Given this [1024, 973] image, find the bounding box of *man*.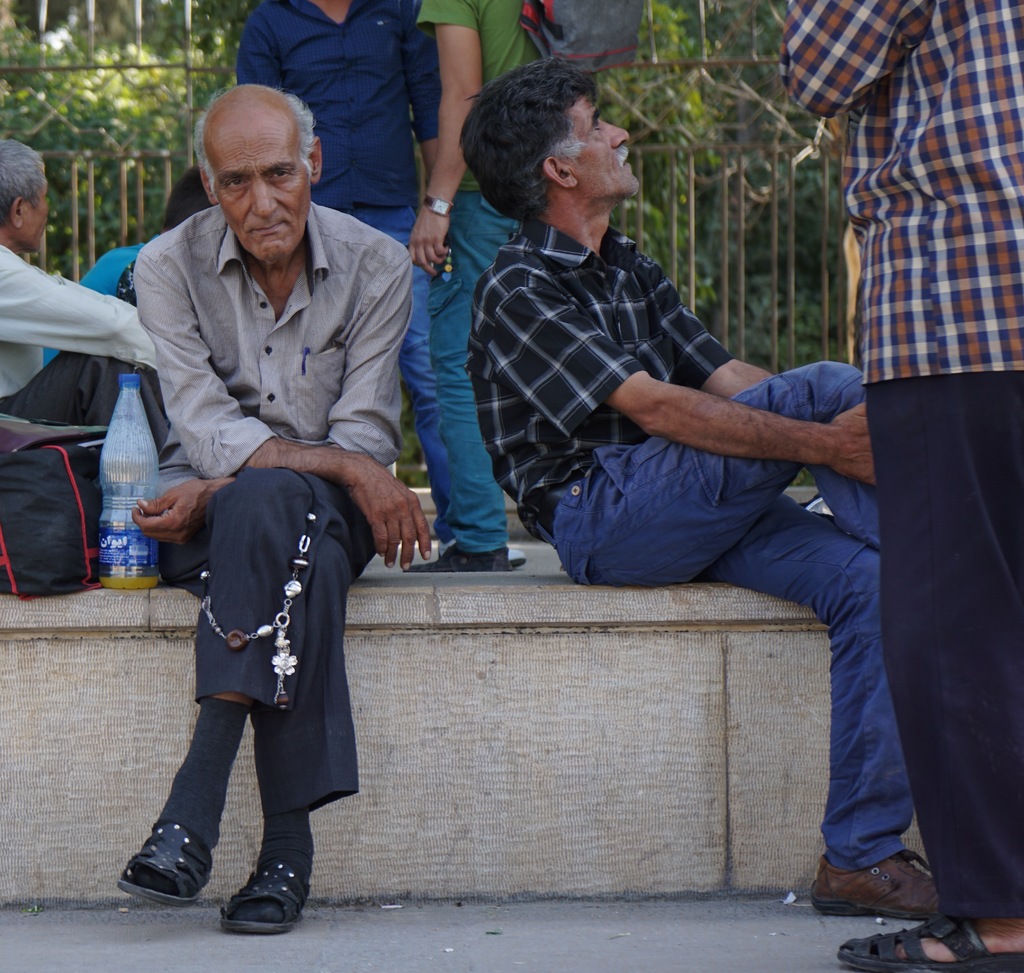
rect(108, 95, 438, 889).
